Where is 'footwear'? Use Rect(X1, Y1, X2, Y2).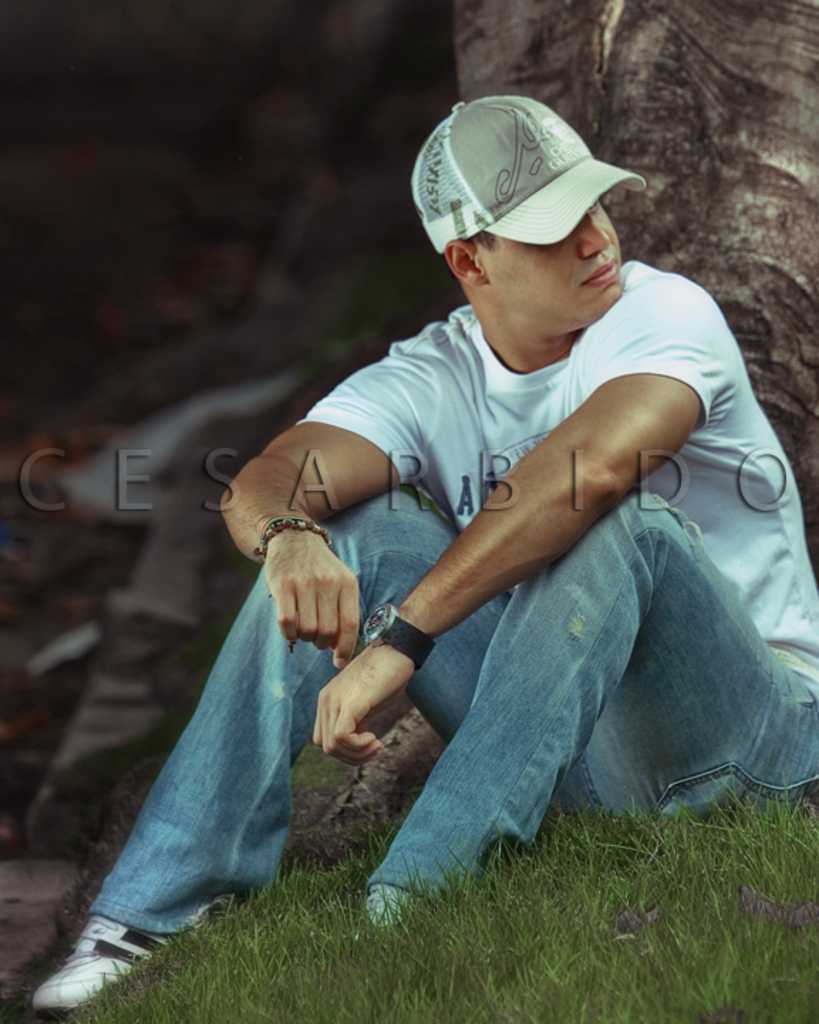
Rect(23, 912, 203, 1004).
